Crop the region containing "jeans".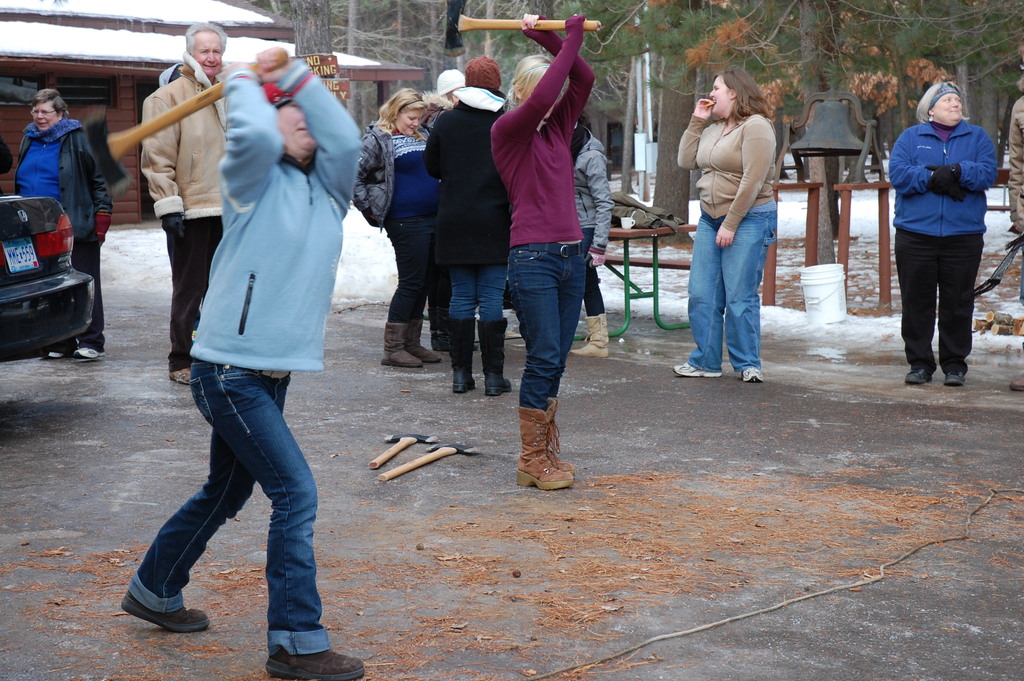
Crop region: bbox(127, 343, 356, 680).
